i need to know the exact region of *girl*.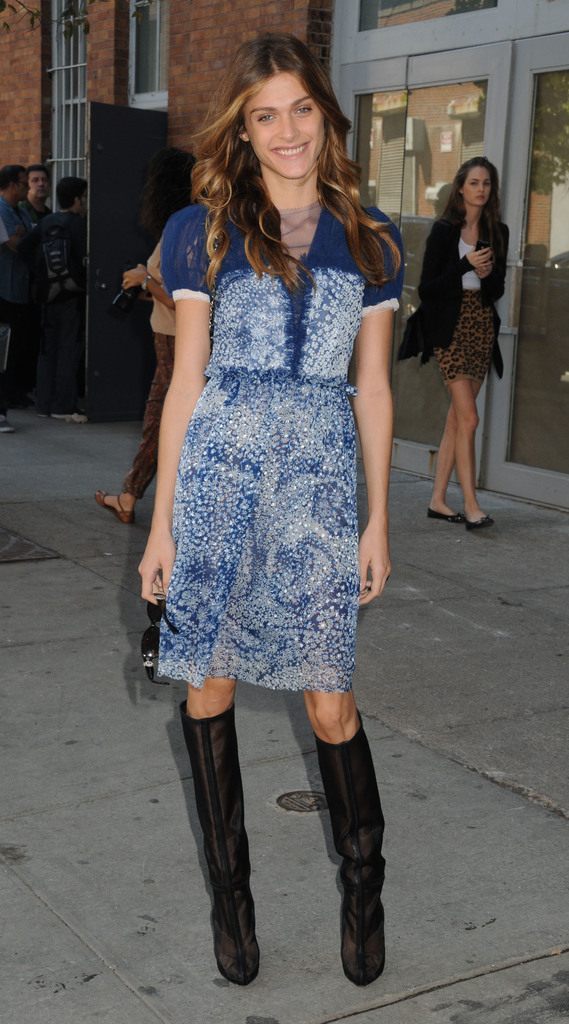
Region: x1=135, y1=31, x2=395, y2=988.
